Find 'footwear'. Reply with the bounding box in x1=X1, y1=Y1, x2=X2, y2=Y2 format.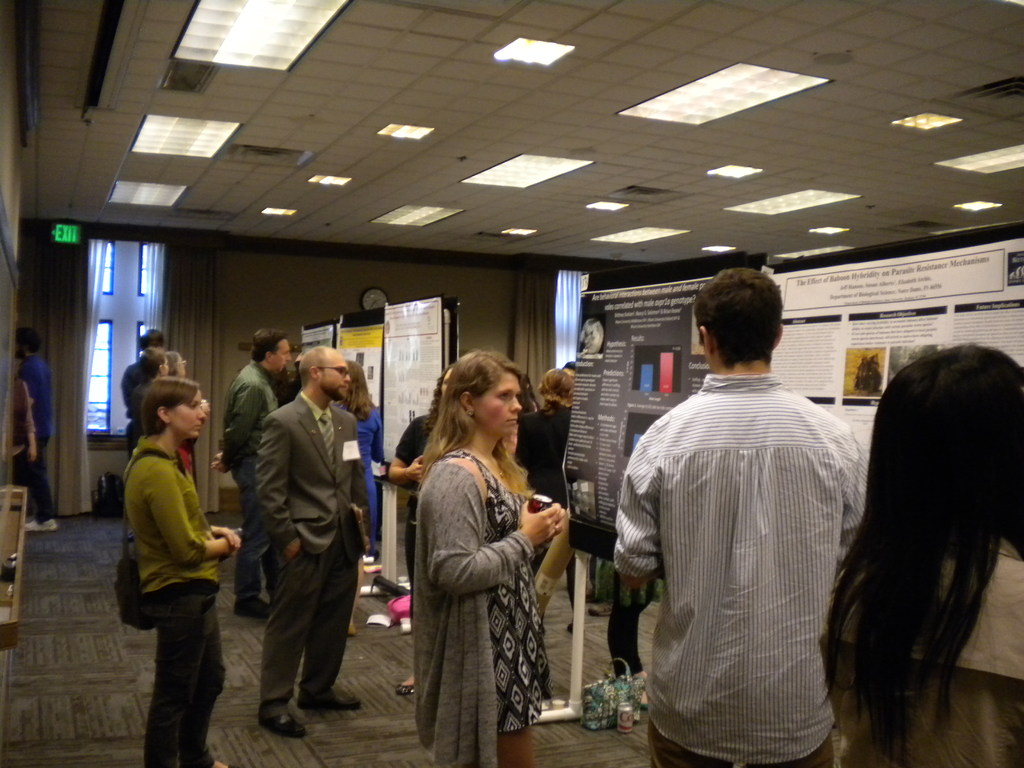
x1=394, y1=678, x2=412, y2=696.
